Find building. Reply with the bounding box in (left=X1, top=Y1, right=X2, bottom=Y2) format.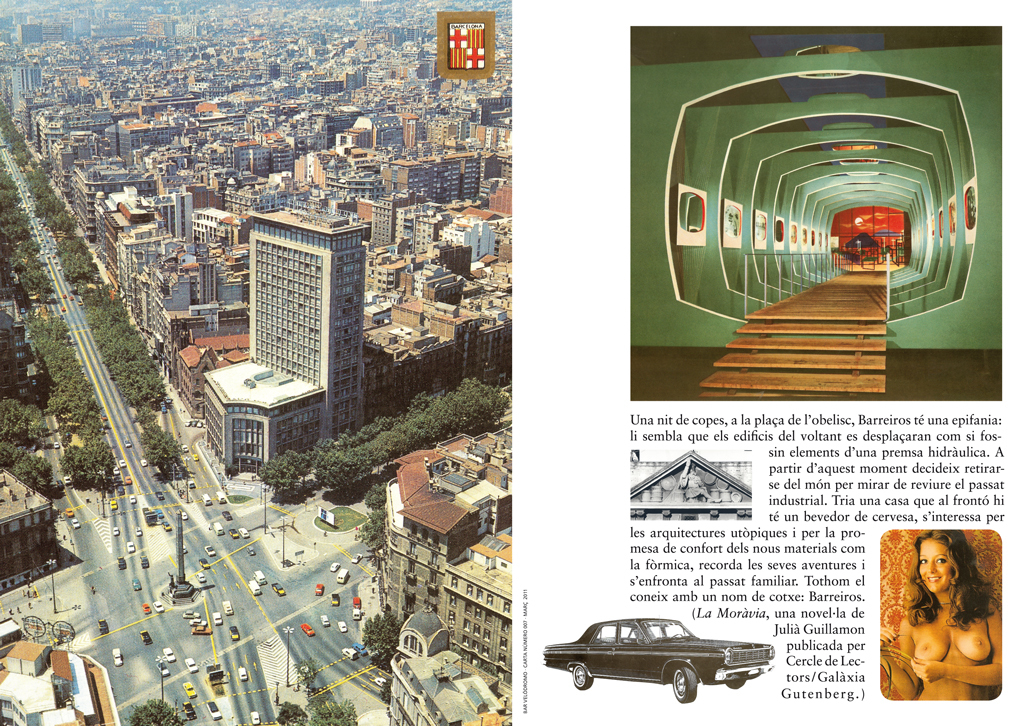
(left=0, top=615, right=120, bottom=724).
